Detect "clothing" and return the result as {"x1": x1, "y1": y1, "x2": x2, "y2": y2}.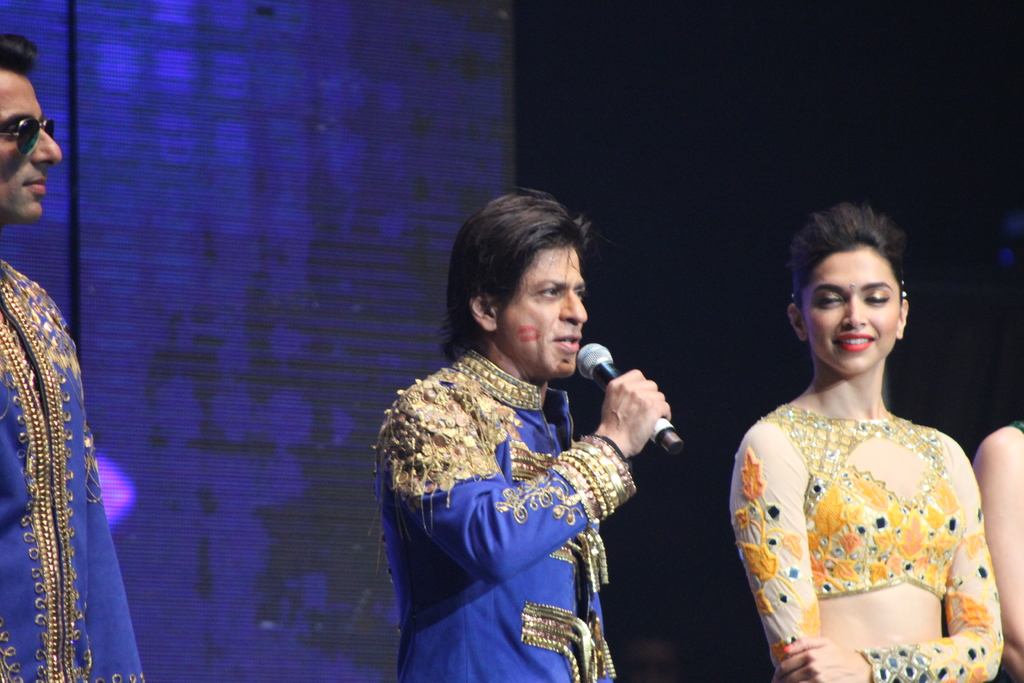
{"x1": 0, "y1": 258, "x2": 148, "y2": 682}.
